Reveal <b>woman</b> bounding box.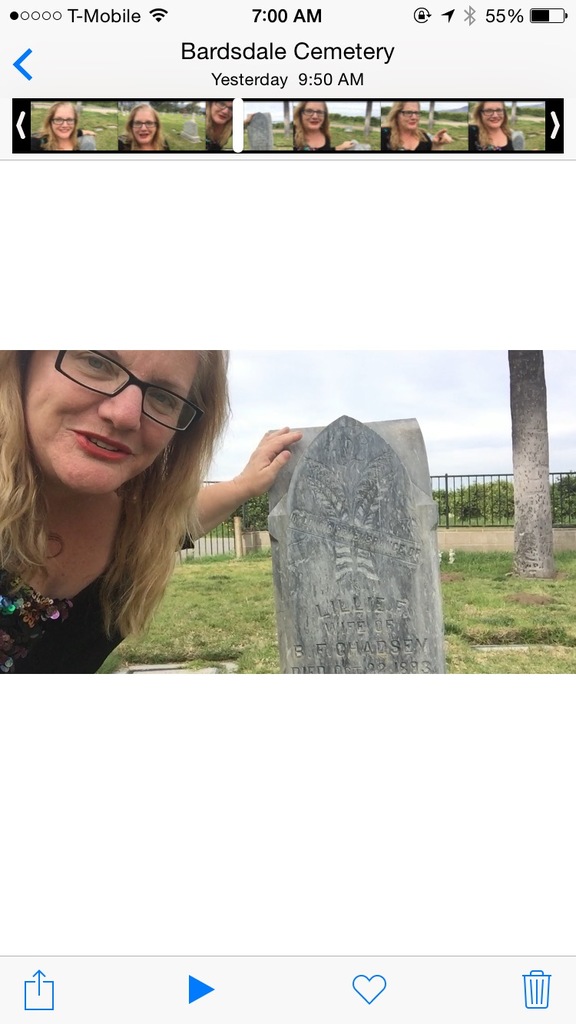
Revealed: pyautogui.locateOnScreen(119, 102, 170, 153).
